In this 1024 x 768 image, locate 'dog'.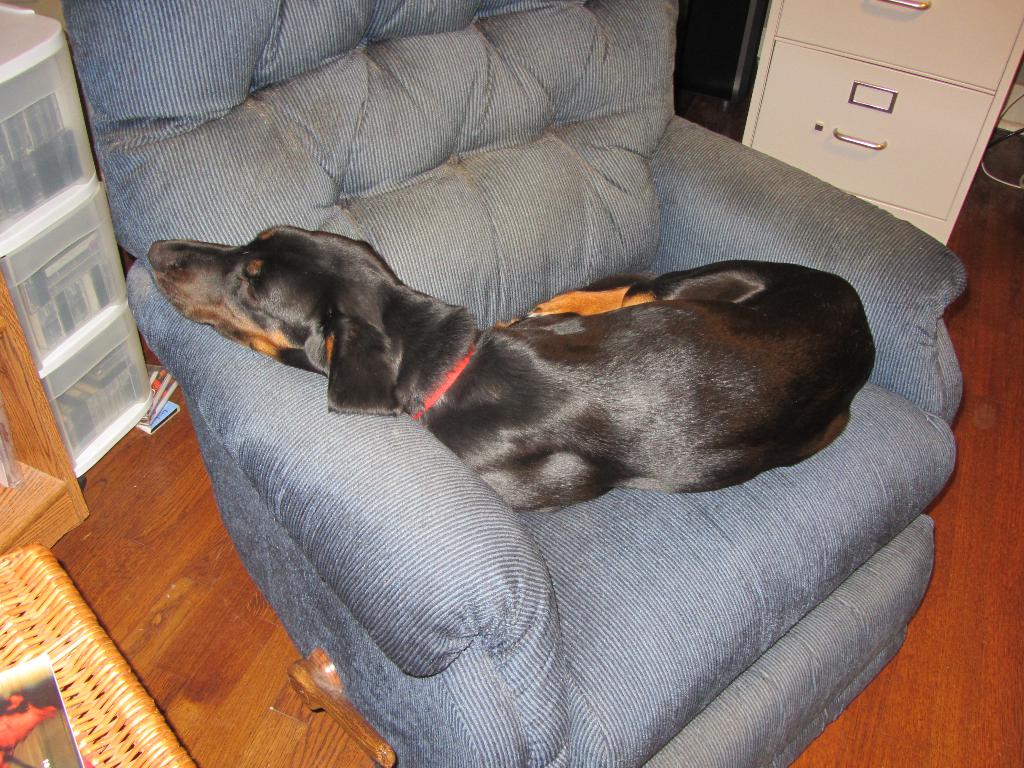
Bounding box: x1=144, y1=224, x2=877, y2=520.
